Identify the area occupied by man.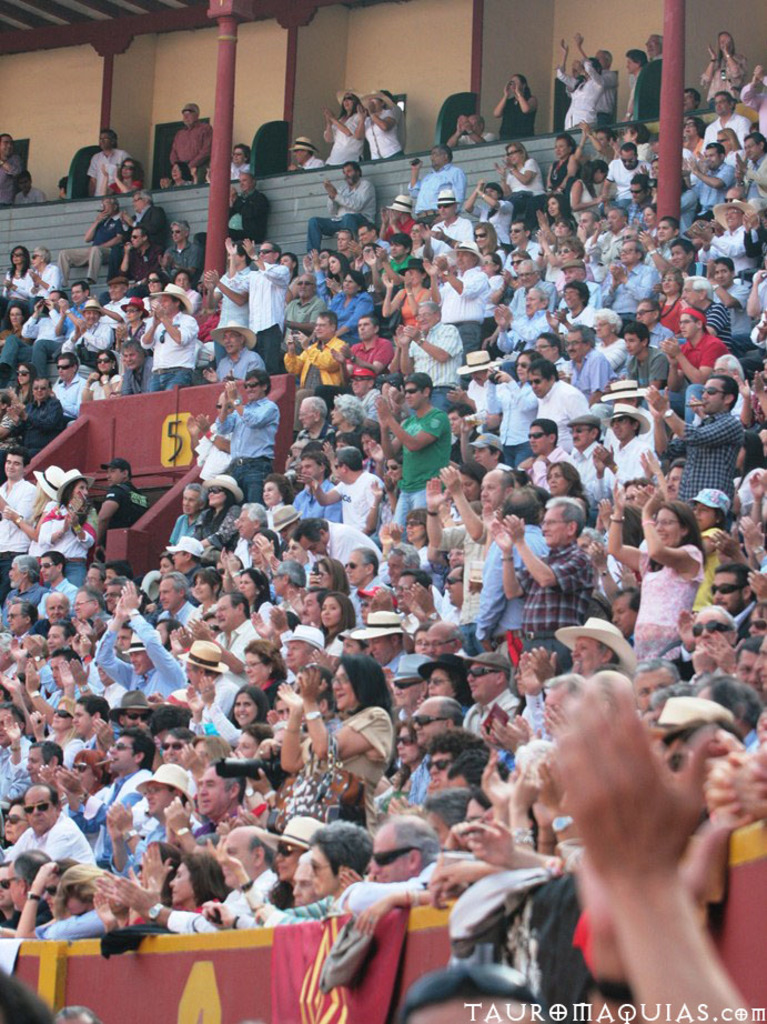
Area: rect(519, 613, 632, 725).
